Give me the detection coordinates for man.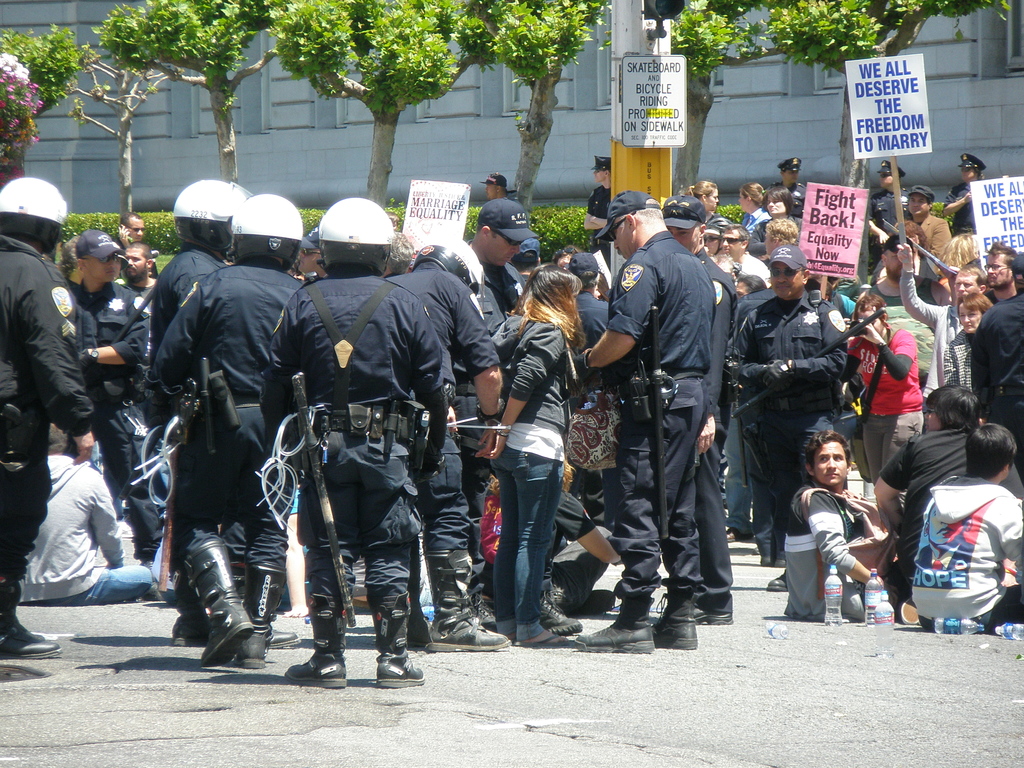
detection(649, 192, 748, 632).
